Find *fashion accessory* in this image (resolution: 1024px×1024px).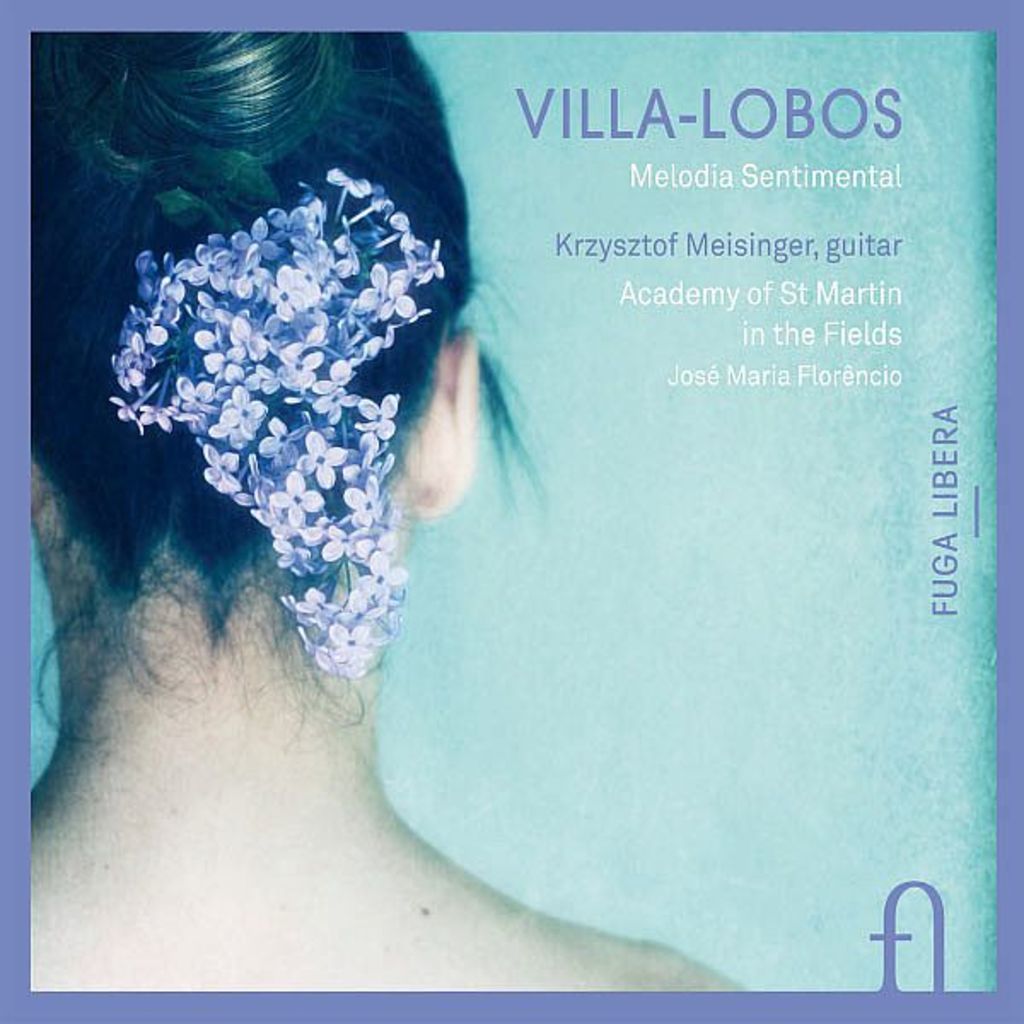
box(108, 166, 447, 672).
